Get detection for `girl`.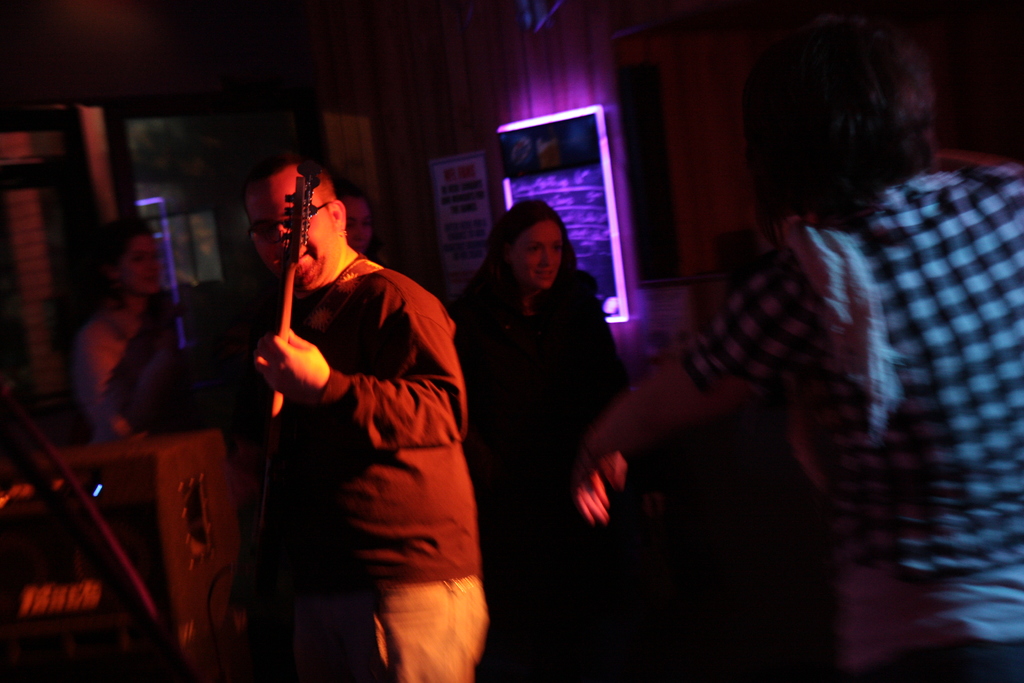
Detection: locate(72, 221, 186, 438).
